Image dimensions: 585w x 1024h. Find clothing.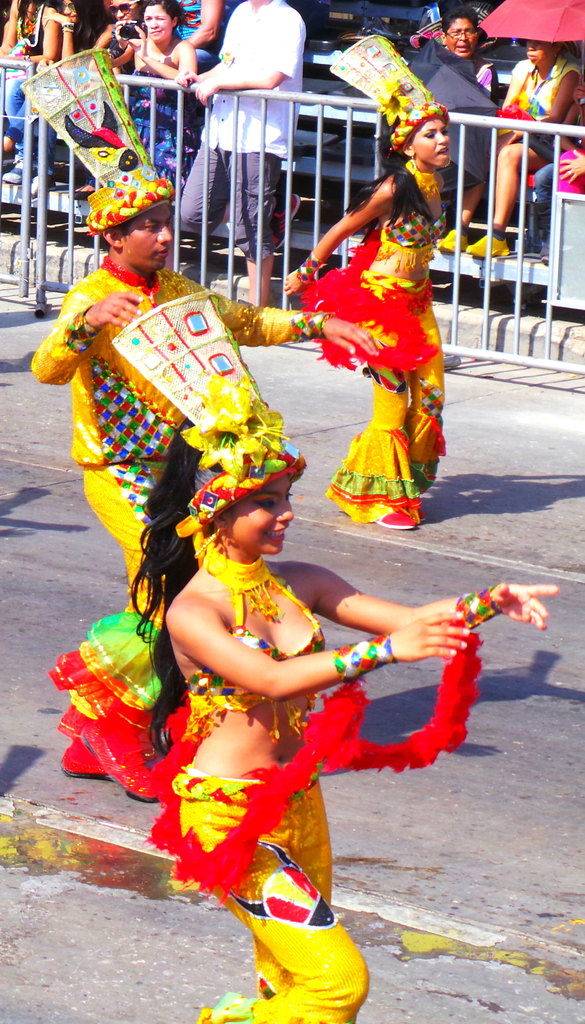
[294,188,434,525].
